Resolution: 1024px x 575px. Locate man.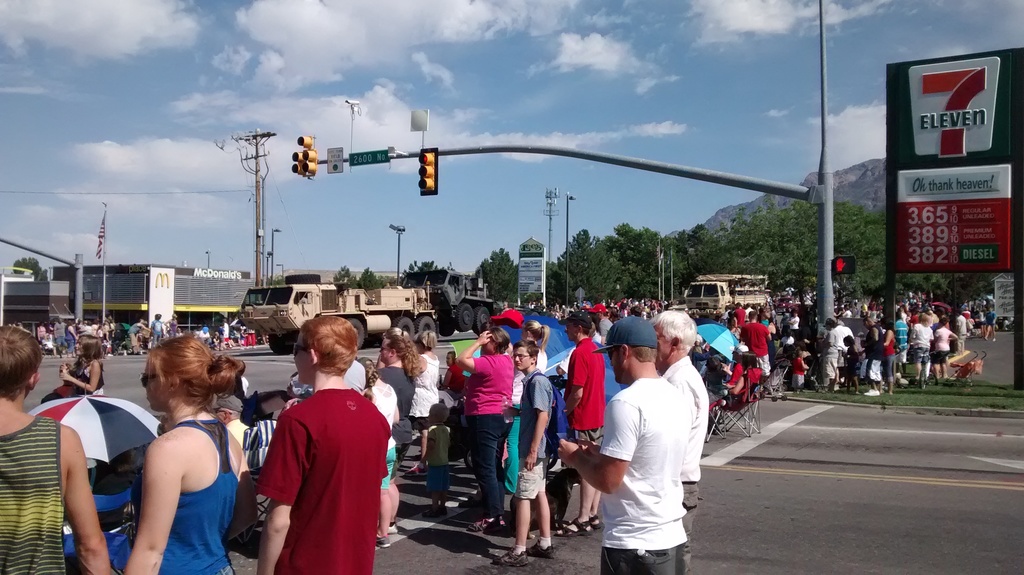
select_region(820, 316, 841, 394).
